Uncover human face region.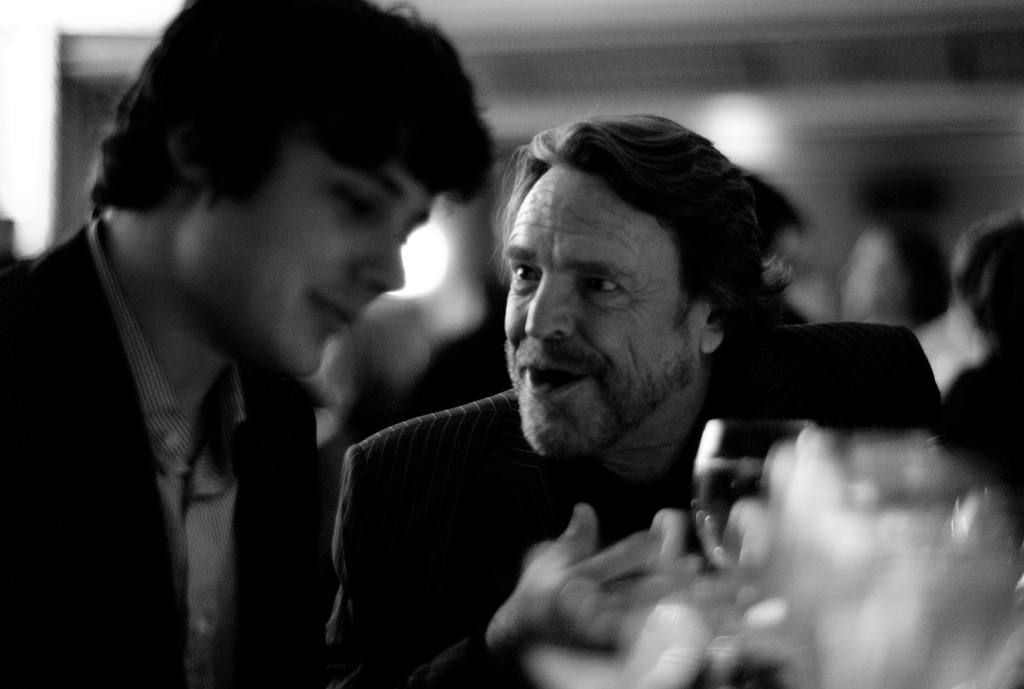
Uncovered: <box>511,155,717,453</box>.
